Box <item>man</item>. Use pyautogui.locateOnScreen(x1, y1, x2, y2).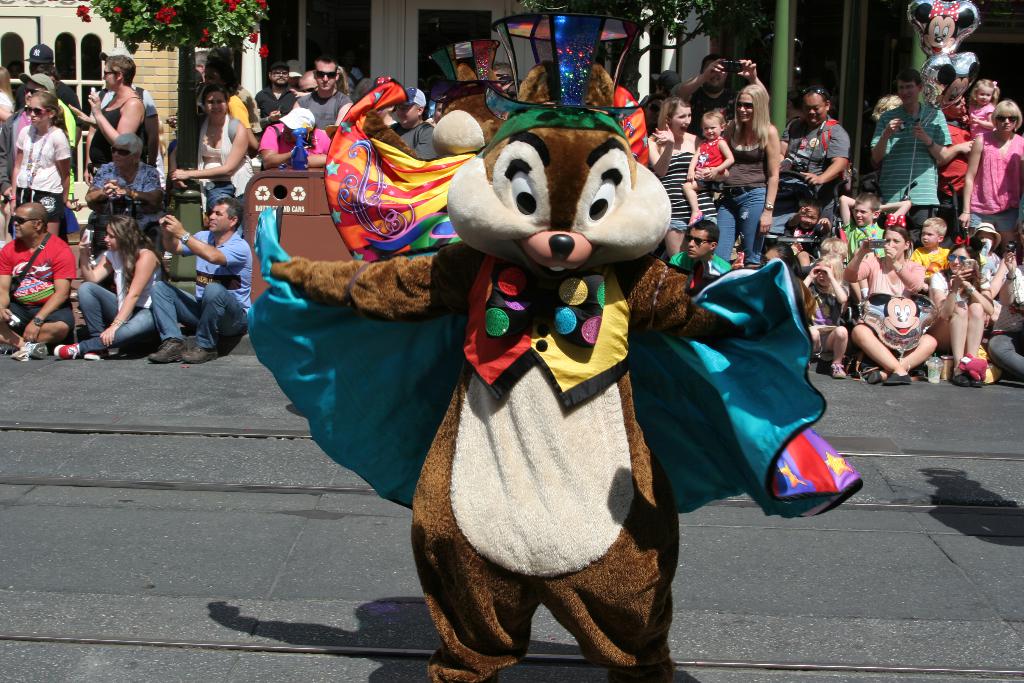
pyautogui.locateOnScreen(771, 81, 861, 219).
